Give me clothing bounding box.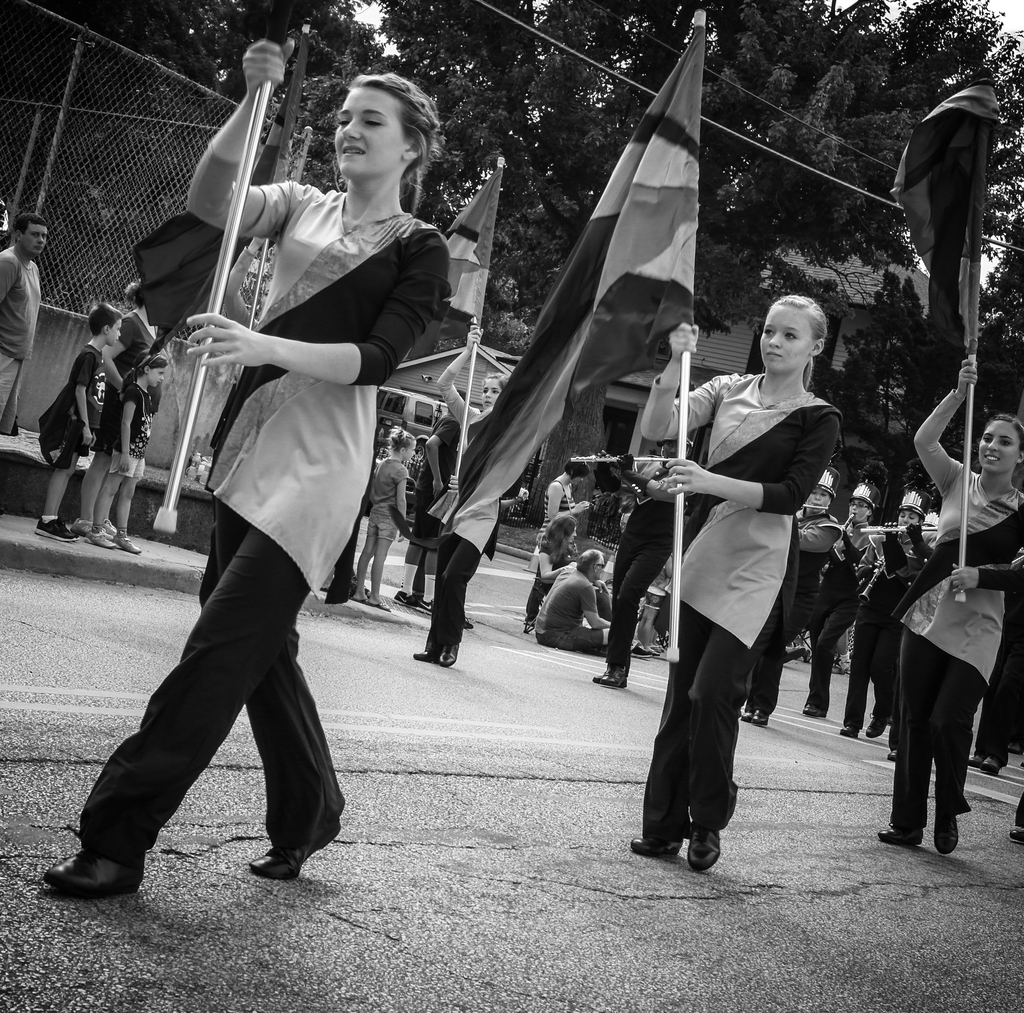
[left=369, top=451, right=412, bottom=541].
